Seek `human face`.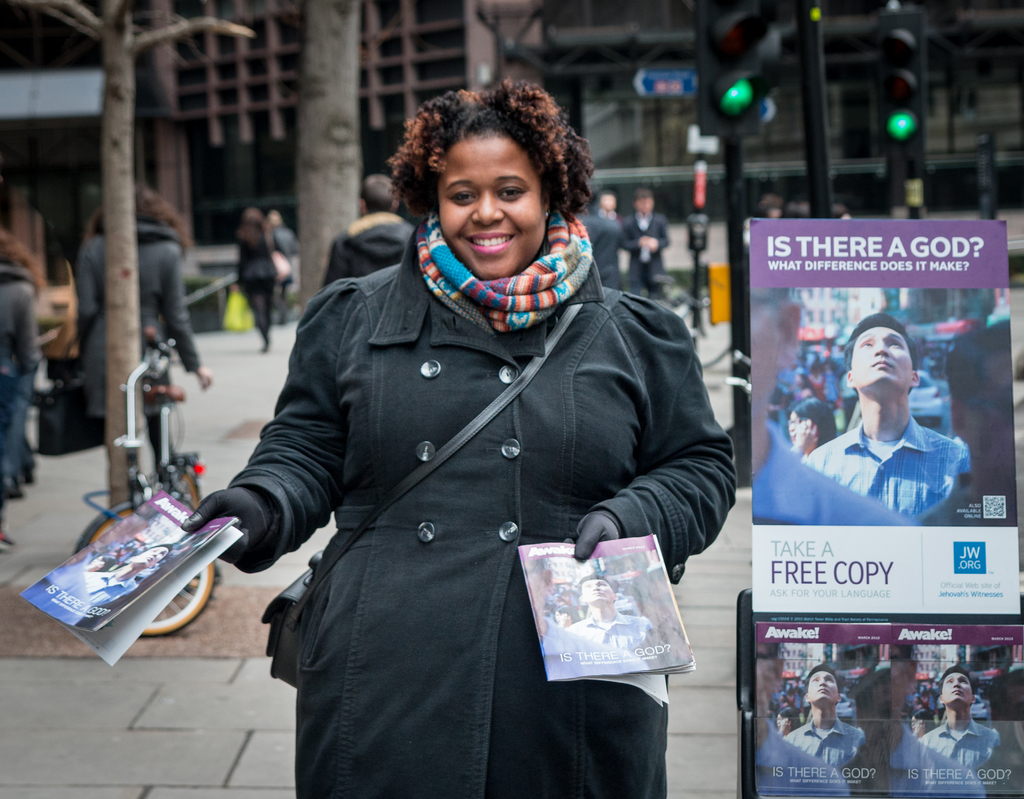
crop(944, 673, 974, 703).
